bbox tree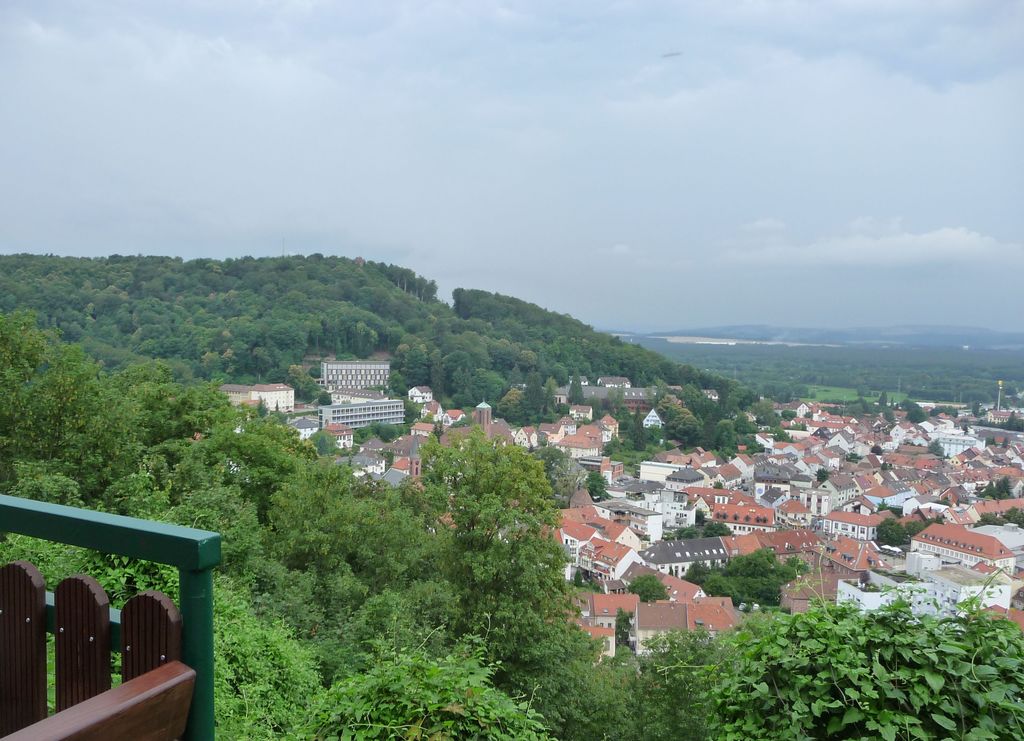
<region>713, 416, 750, 459</region>
